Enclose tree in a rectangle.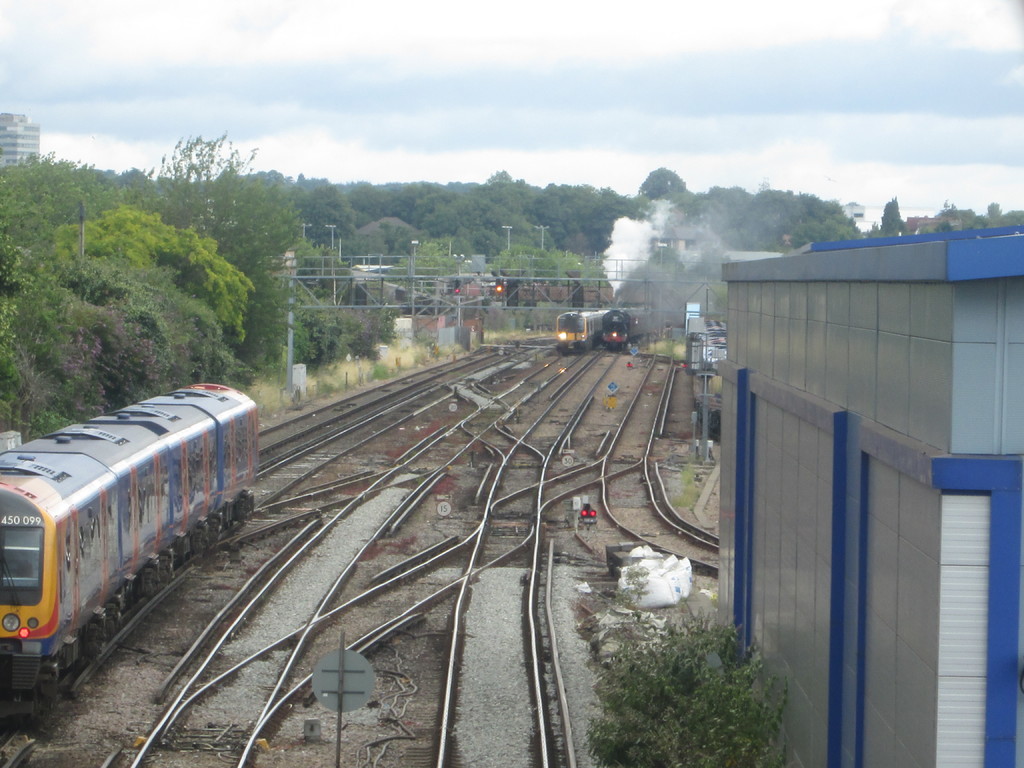
911, 186, 1023, 223.
